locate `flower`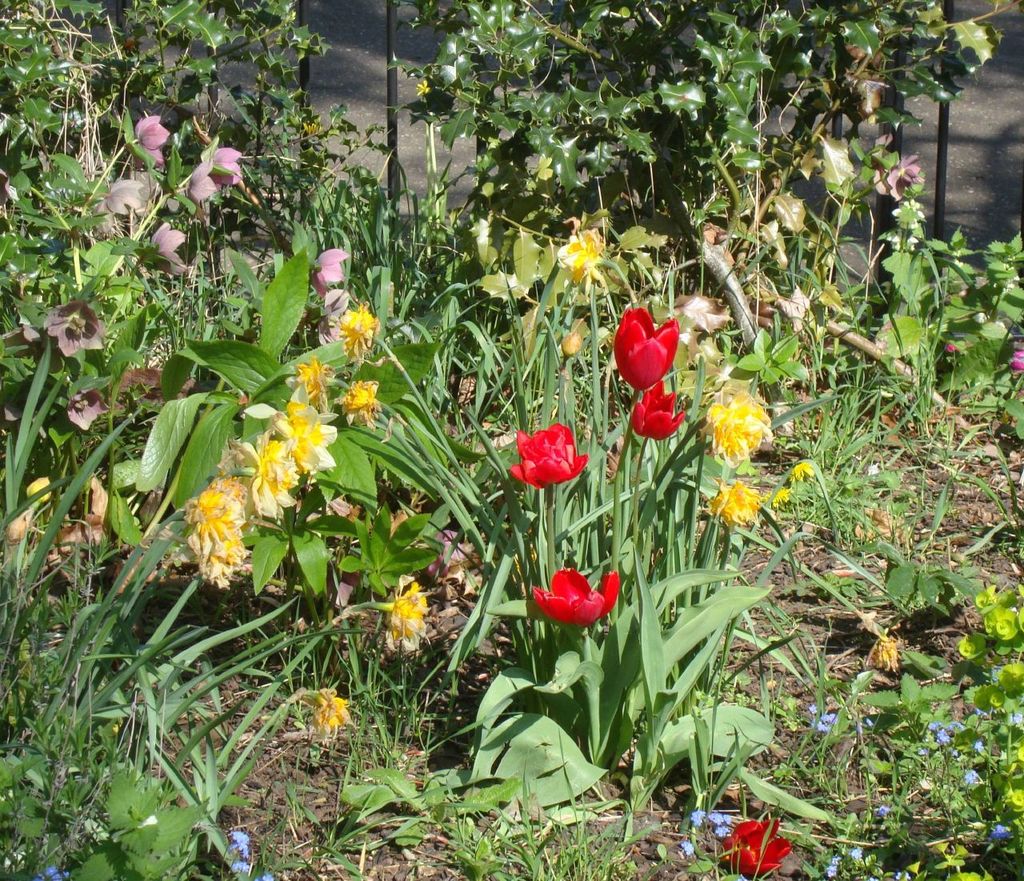
locate(184, 155, 231, 226)
